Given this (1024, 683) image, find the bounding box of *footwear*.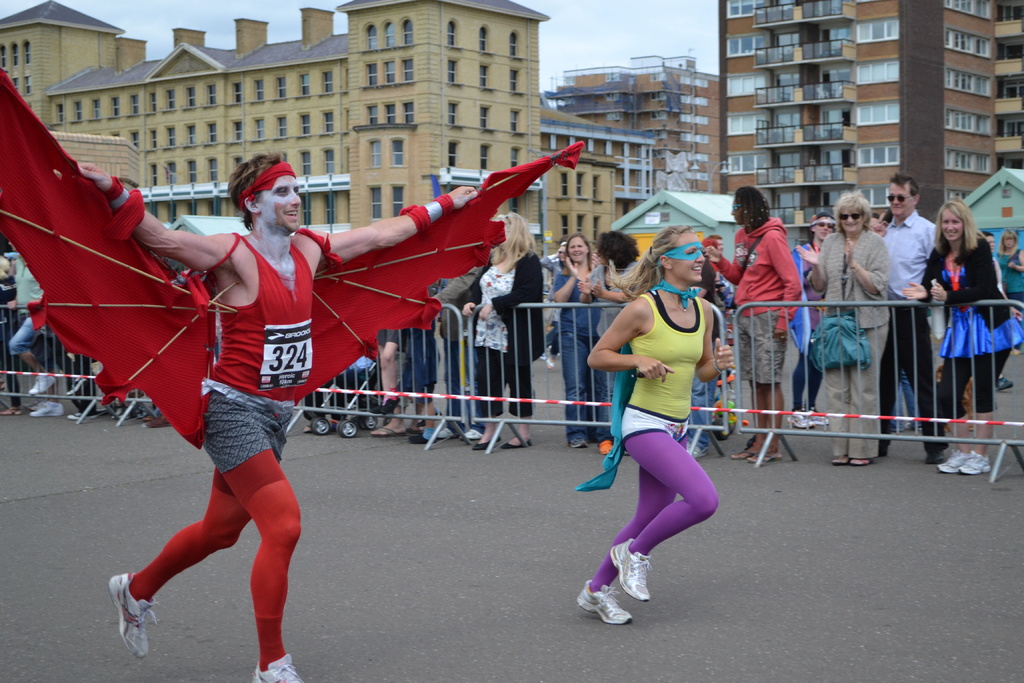
detection(0, 402, 13, 415).
